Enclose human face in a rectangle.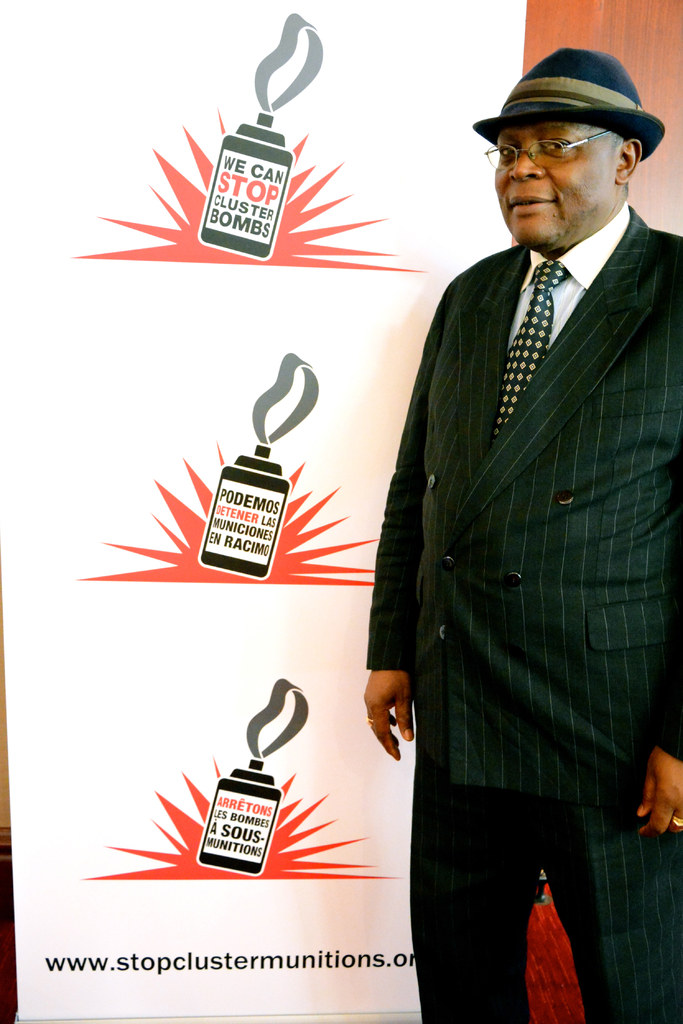
select_region(494, 131, 611, 243).
